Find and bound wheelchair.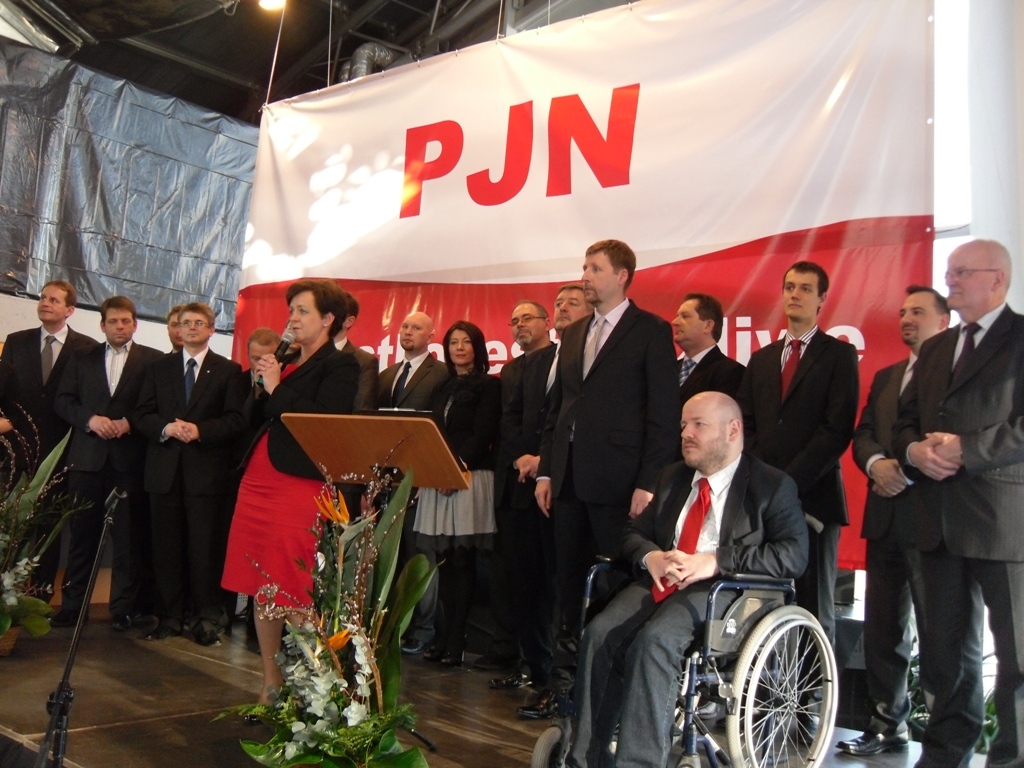
Bound: crop(532, 508, 842, 767).
